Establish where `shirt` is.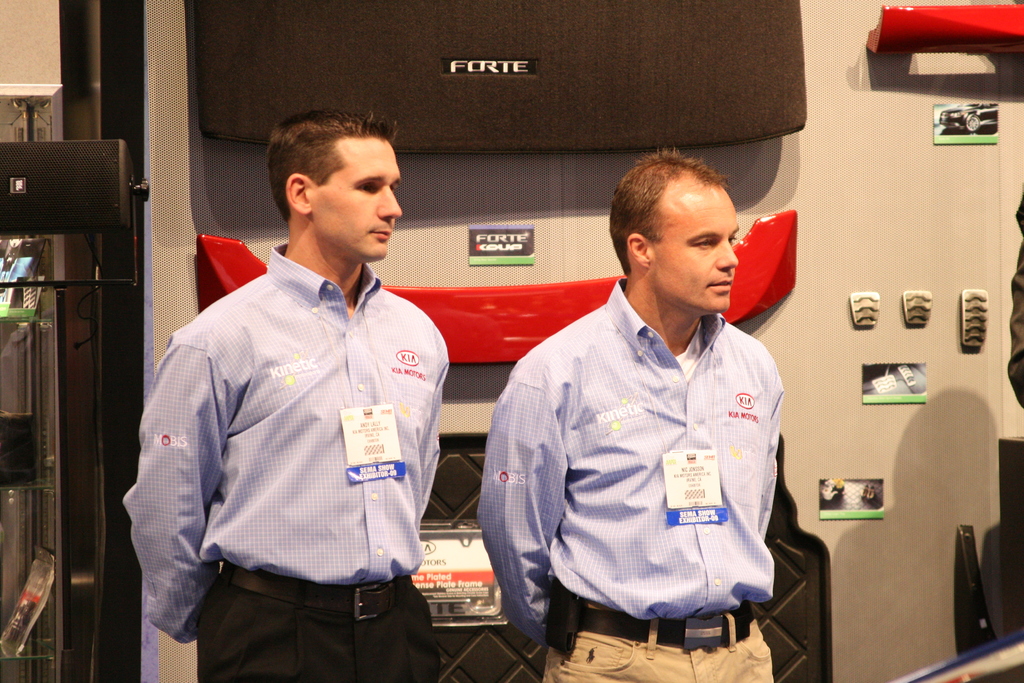
Established at select_region(122, 239, 452, 642).
